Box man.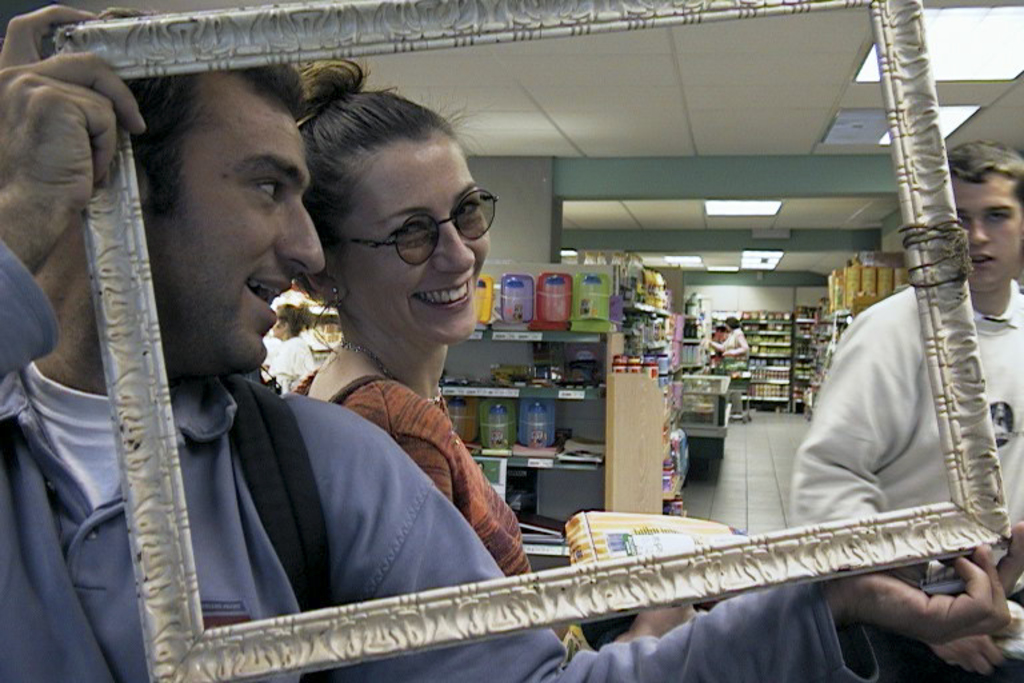
(x1=784, y1=140, x2=1023, y2=682).
